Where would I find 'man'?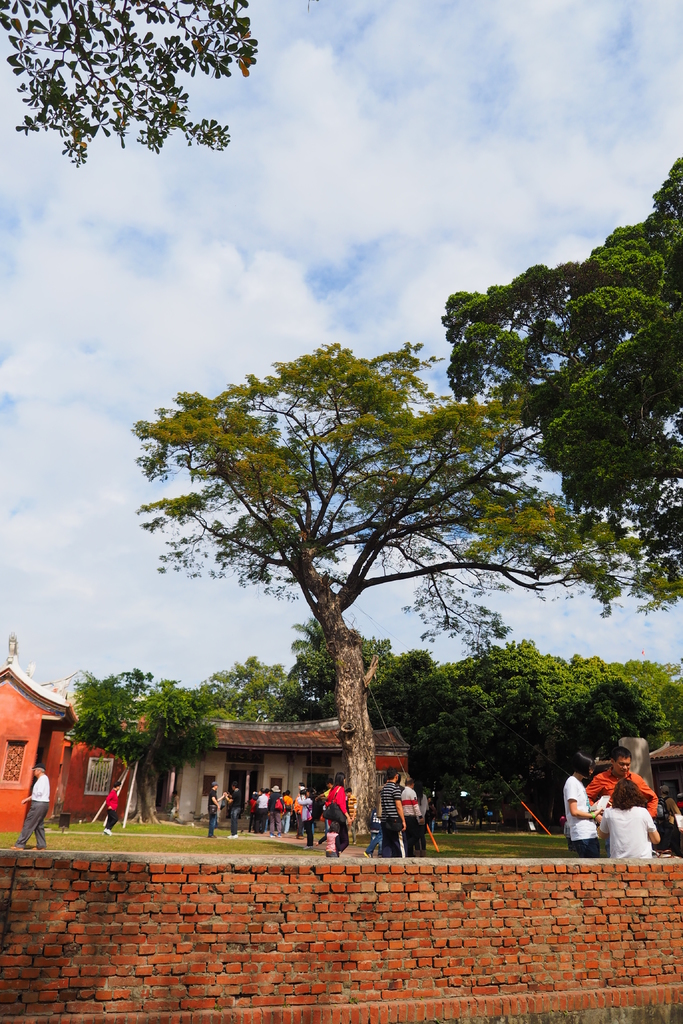
At 290,794,300,838.
